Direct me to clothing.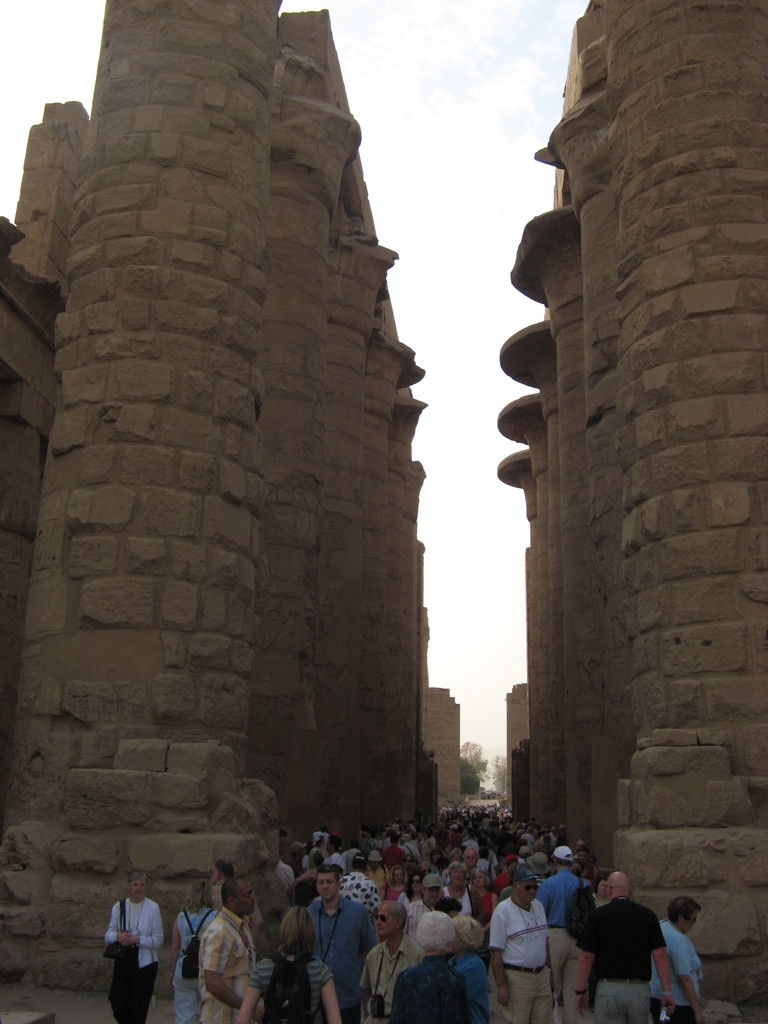
Direction: (253,951,325,1023).
